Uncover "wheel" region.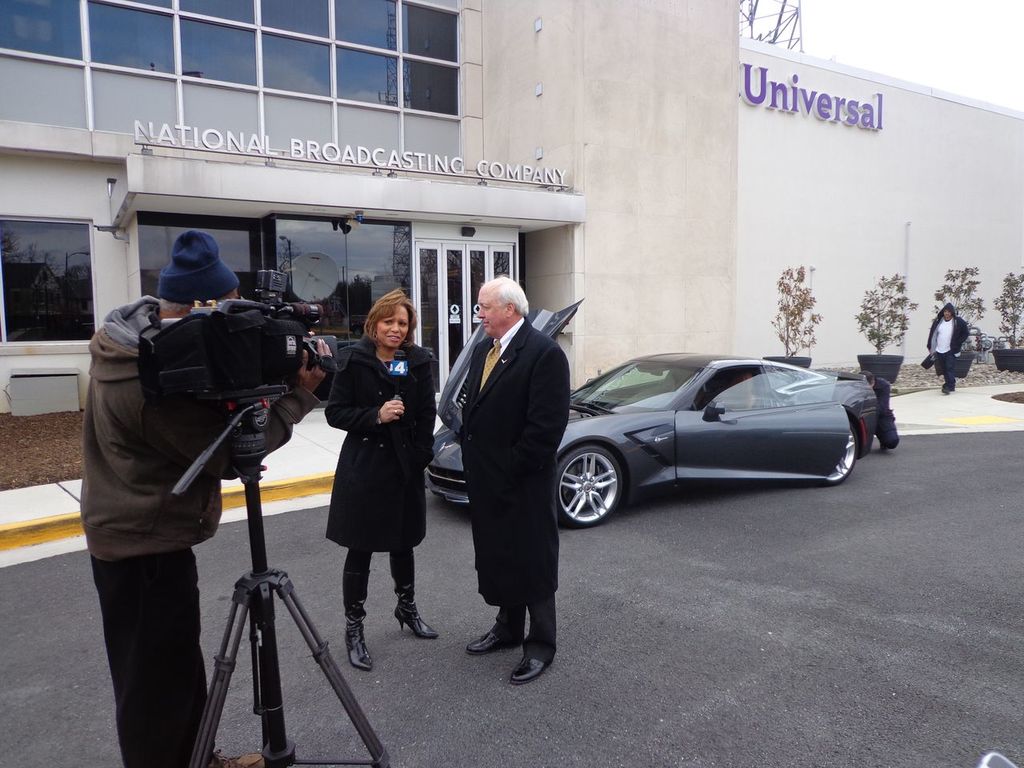
Uncovered: <bbox>567, 445, 640, 540</bbox>.
